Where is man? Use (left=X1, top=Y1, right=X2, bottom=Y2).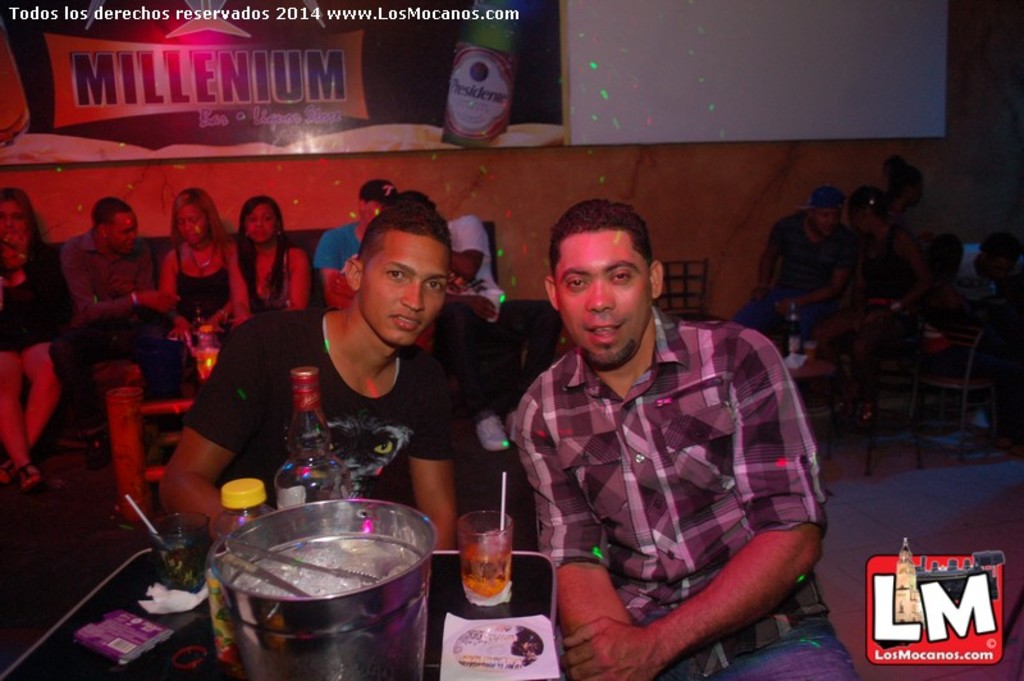
(left=462, top=202, right=837, bottom=680).
